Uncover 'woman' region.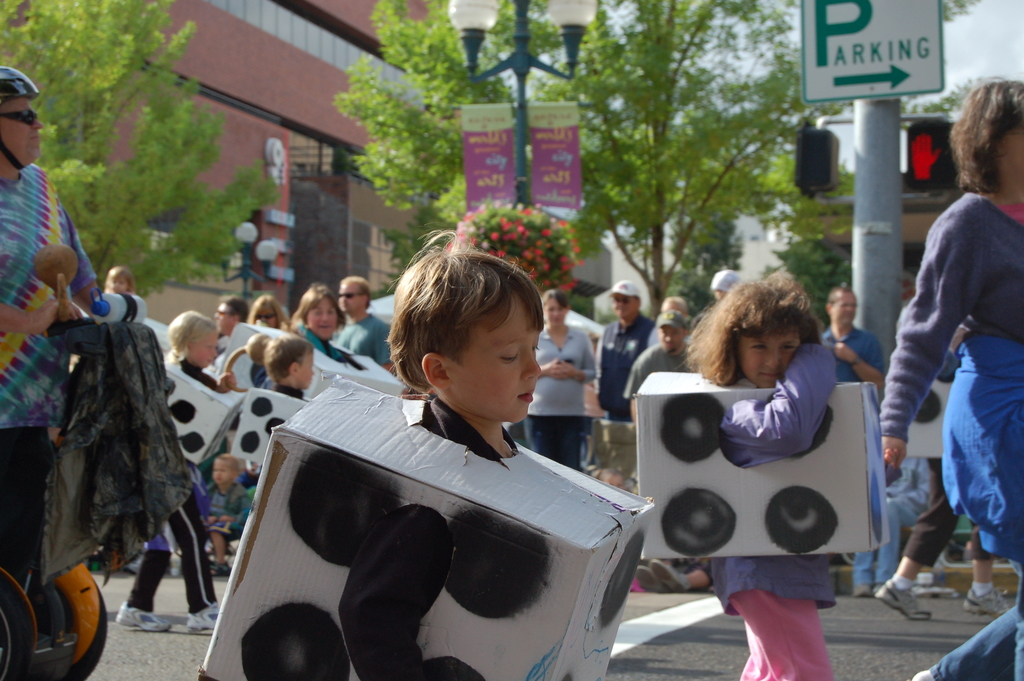
Uncovered: detection(287, 285, 360, 366).
